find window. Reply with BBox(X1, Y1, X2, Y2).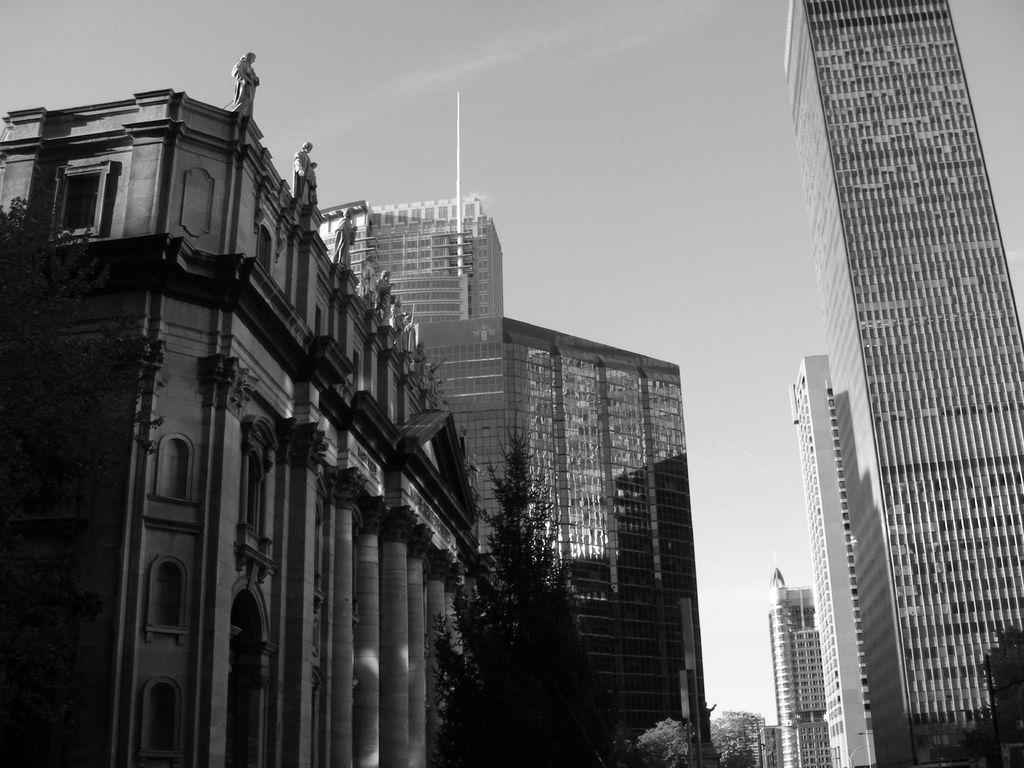
BBox(259, 216, 285, 276).
